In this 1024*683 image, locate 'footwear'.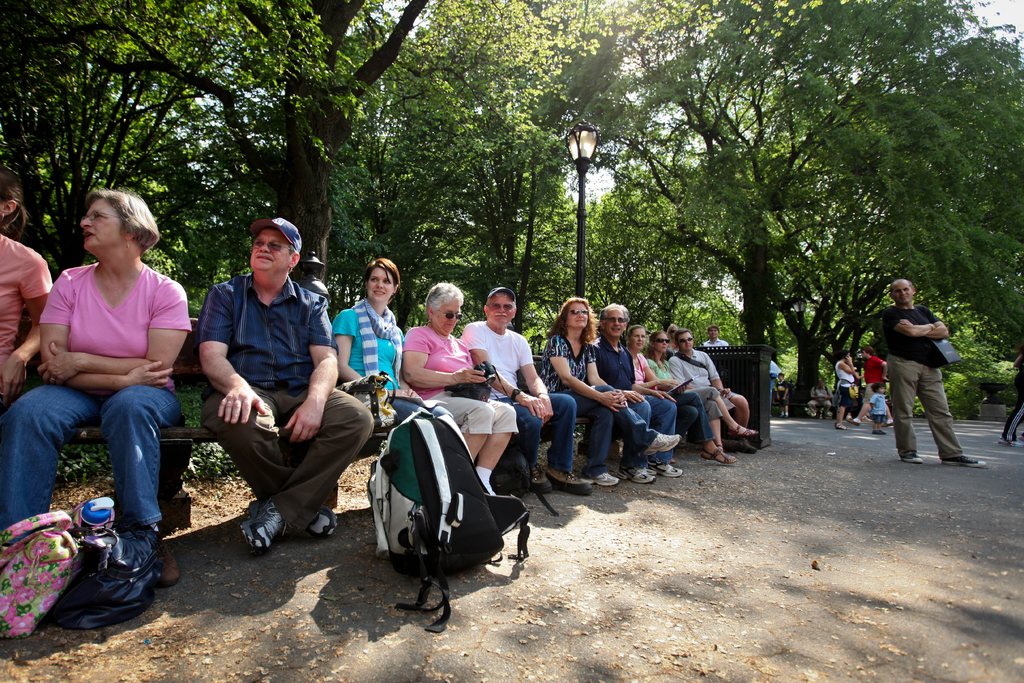
Bounding box: <region>644, 429, 681, 451</region>.
